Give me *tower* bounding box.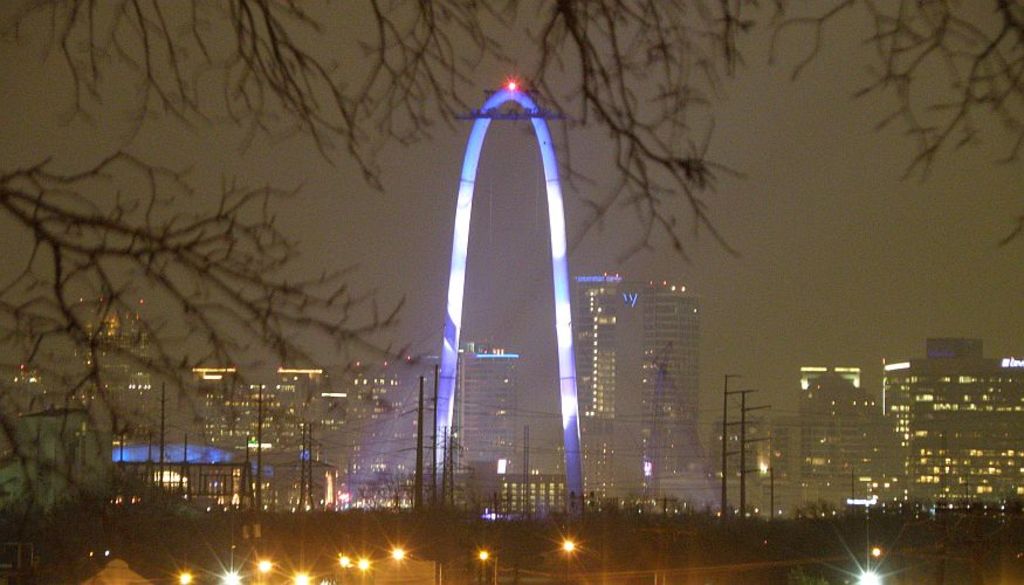
detection(417, 62, 623, 510).
